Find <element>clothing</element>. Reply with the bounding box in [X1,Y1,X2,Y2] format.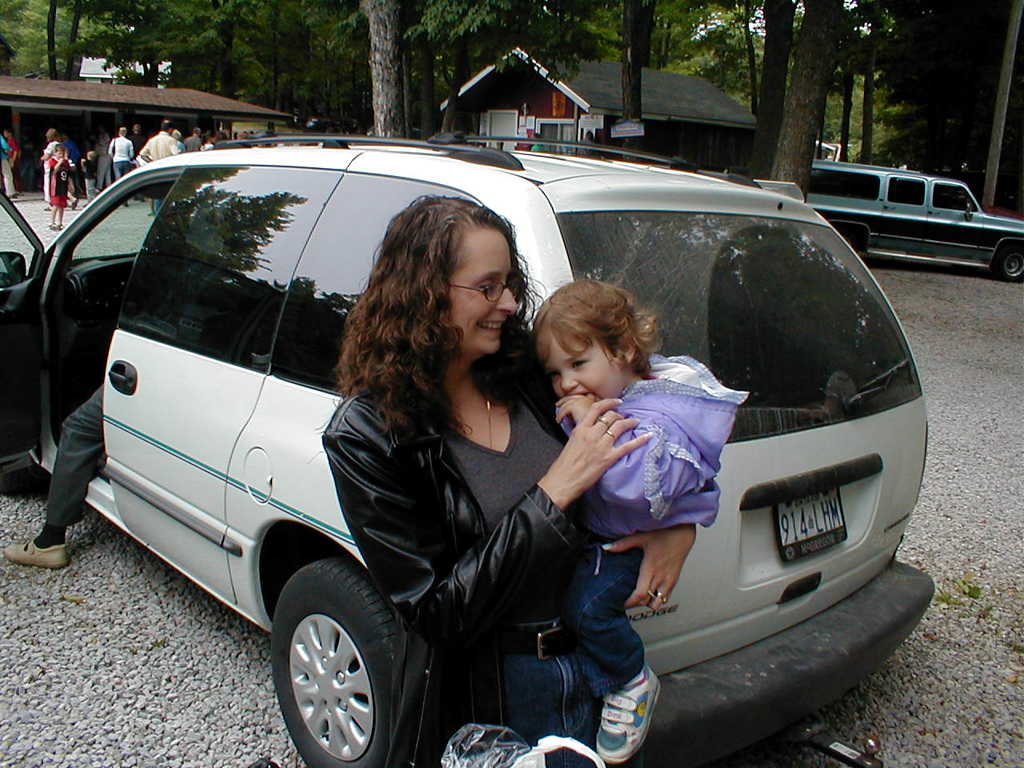
[49,156,74,208].
